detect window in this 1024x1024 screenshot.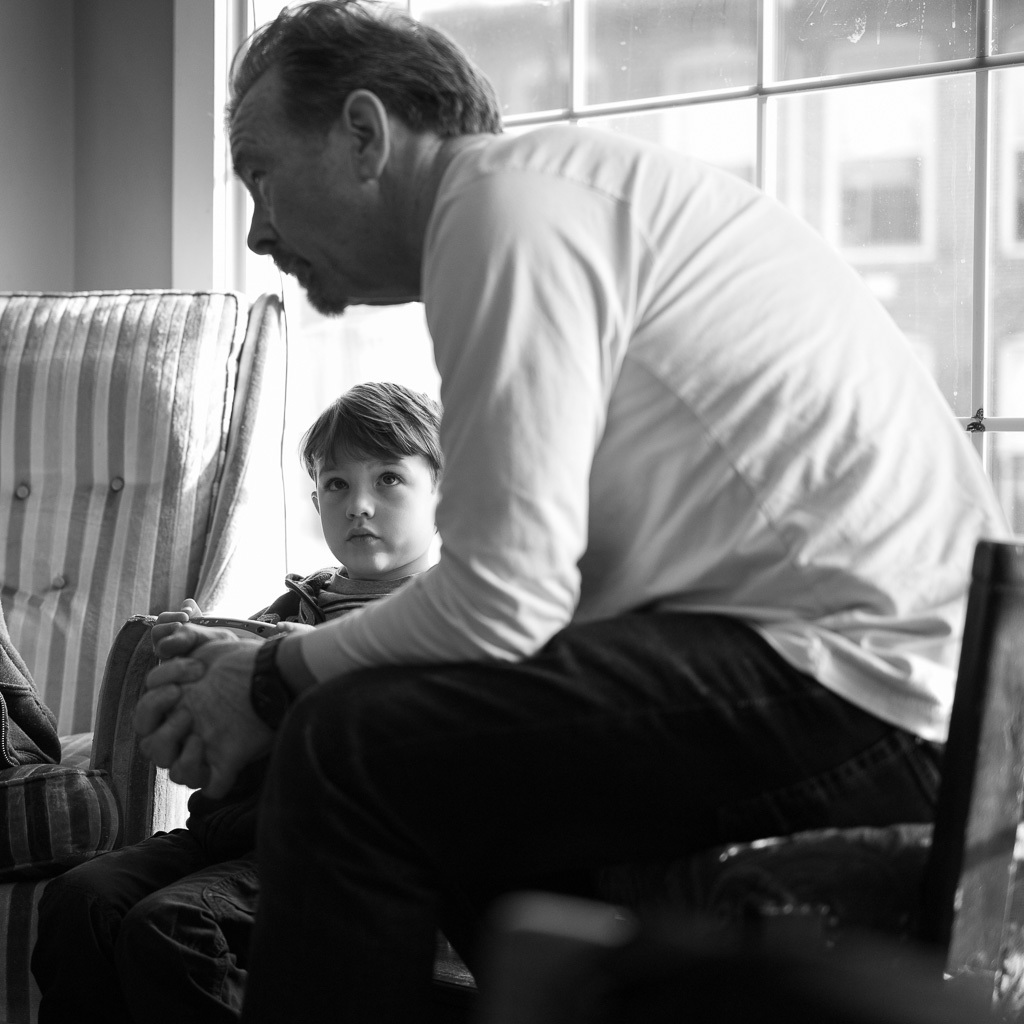
Detection: locate(177, 0, 1023, 581).
